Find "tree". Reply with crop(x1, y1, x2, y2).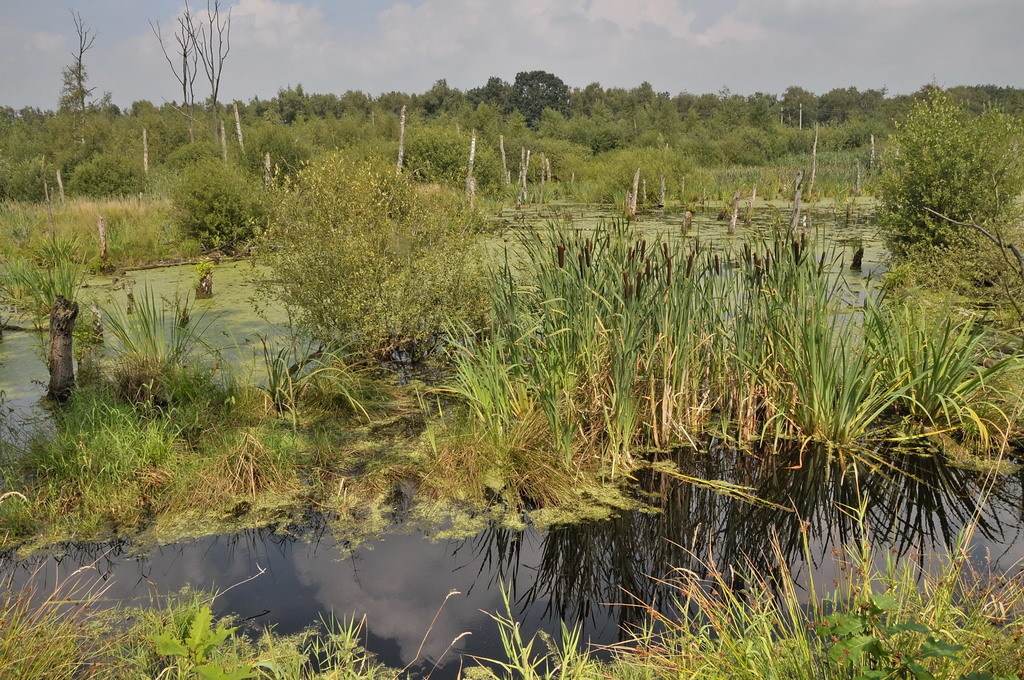
crop(471, 69, 516, 131).
